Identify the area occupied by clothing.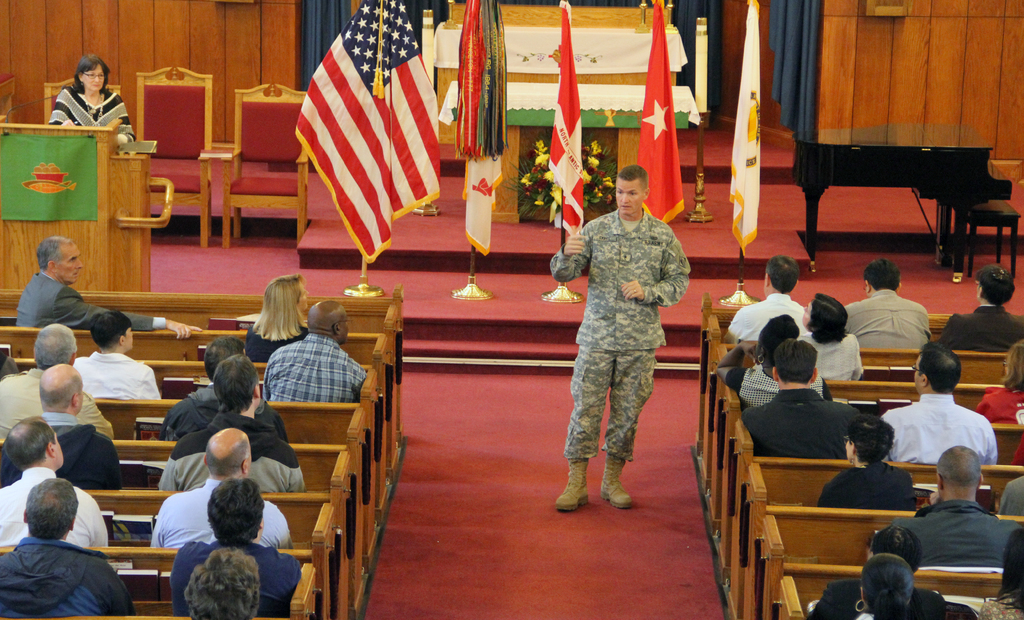
Area: rect(169, 532, 300, 619).
